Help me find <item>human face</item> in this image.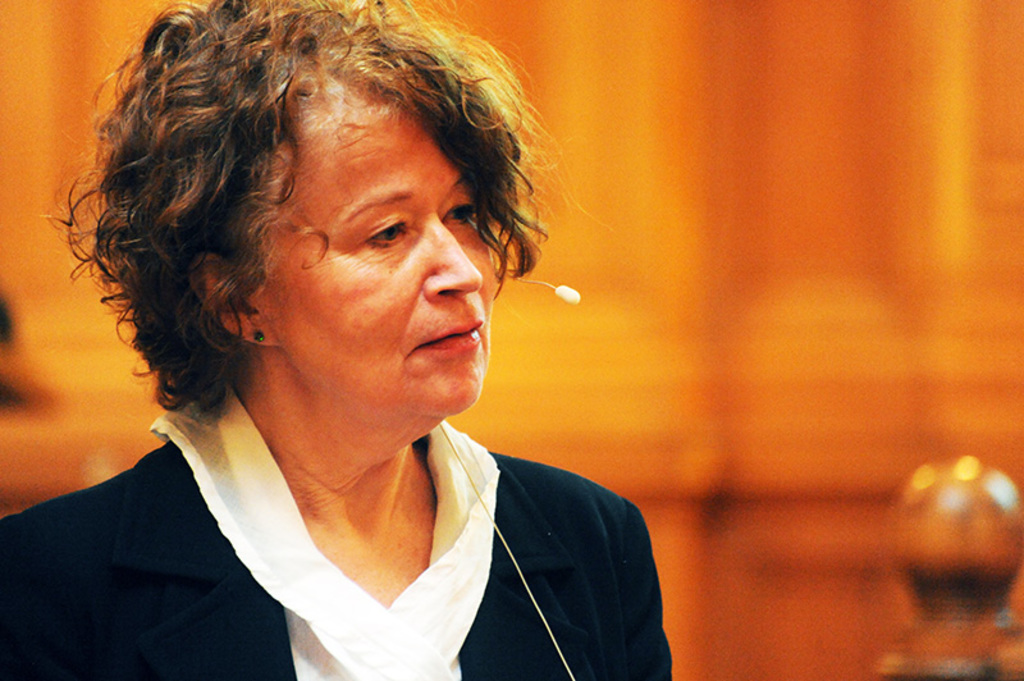
Found it: 273 81 500 431.
